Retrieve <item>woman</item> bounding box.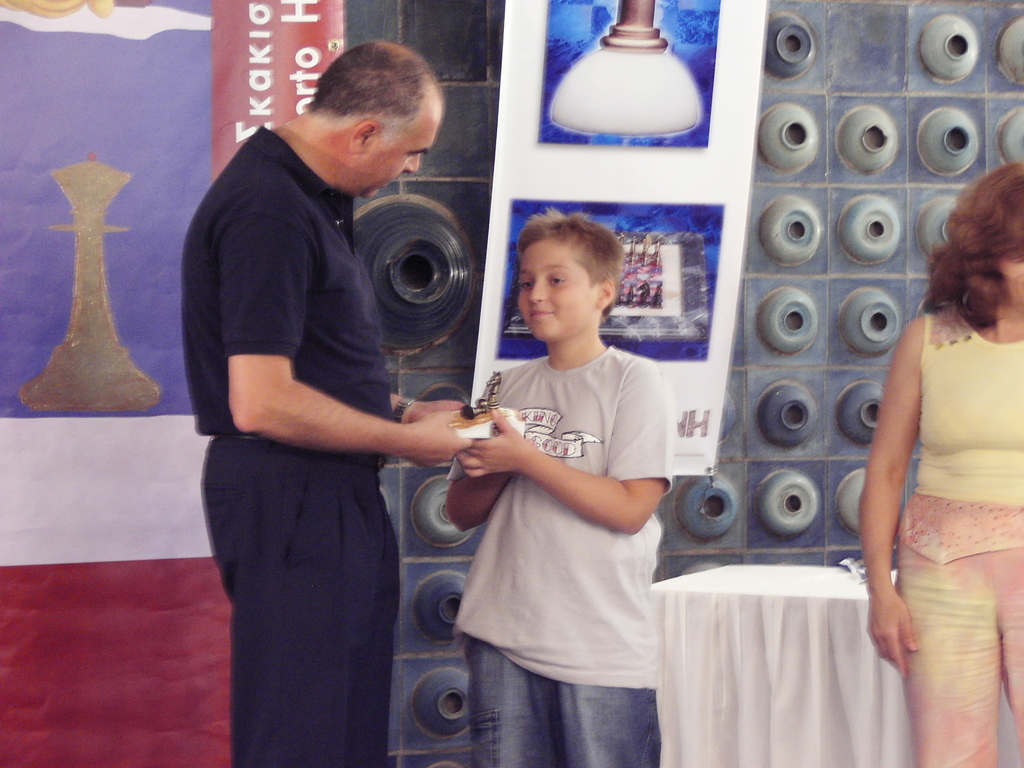
Bounding box: crop(838, 175, 1023, 762).
